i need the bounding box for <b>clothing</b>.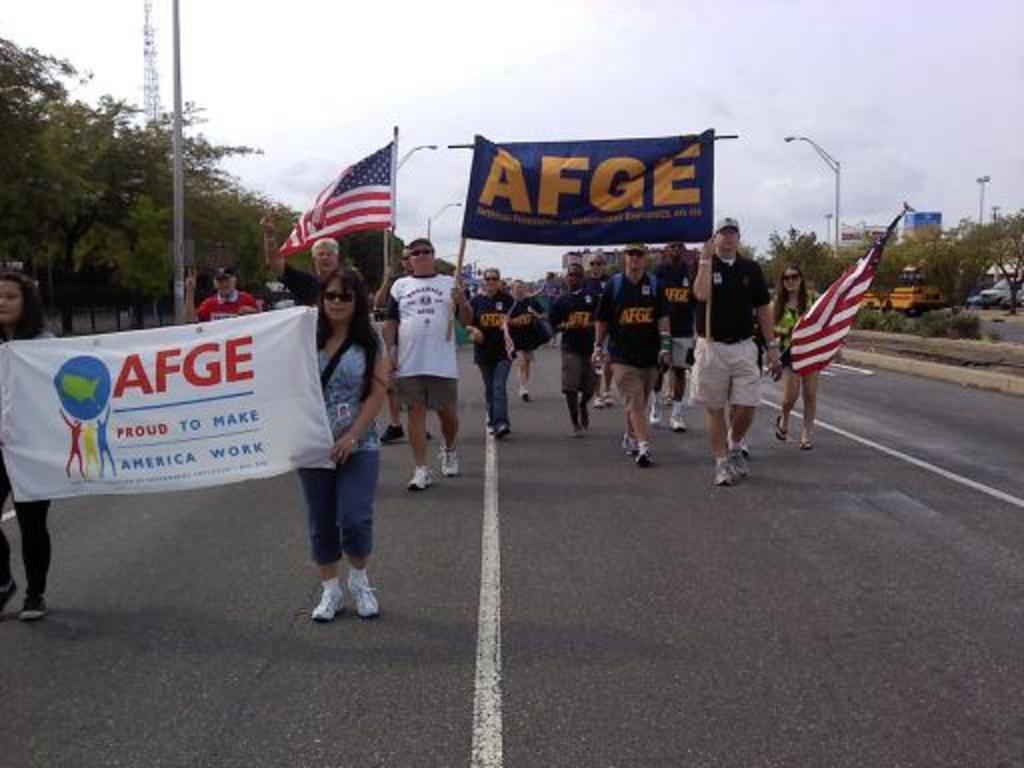
Here it is: x1=600, y1=258, x2=670, y2=416.
